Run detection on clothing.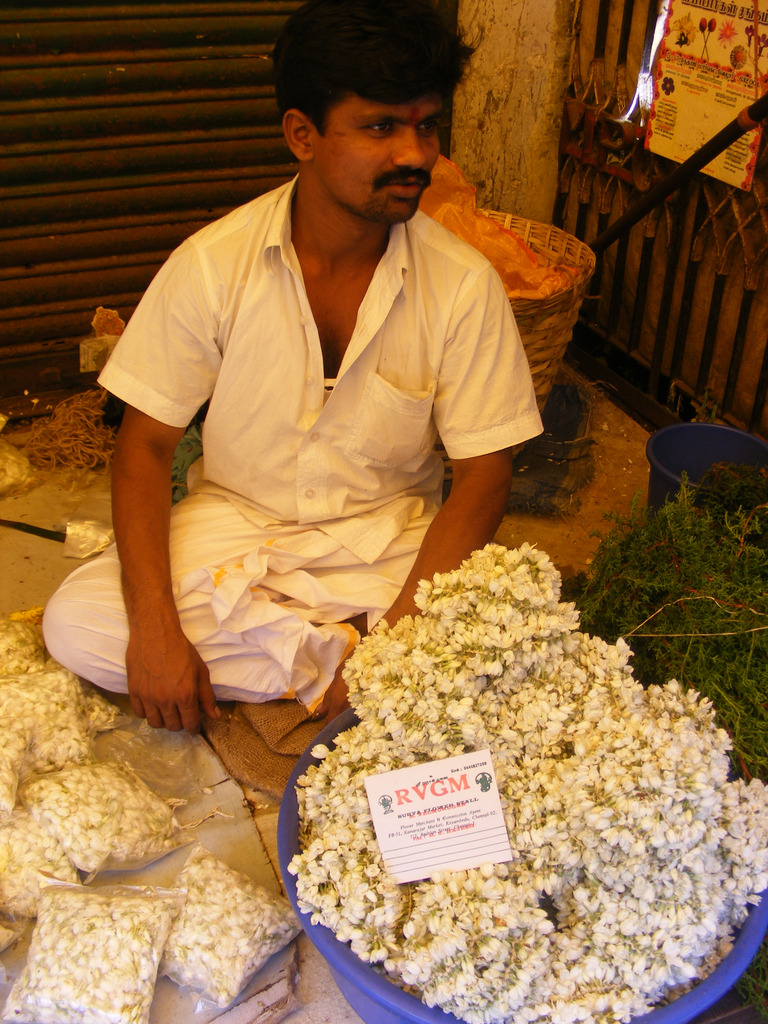
Result: 106/150/547/692.
